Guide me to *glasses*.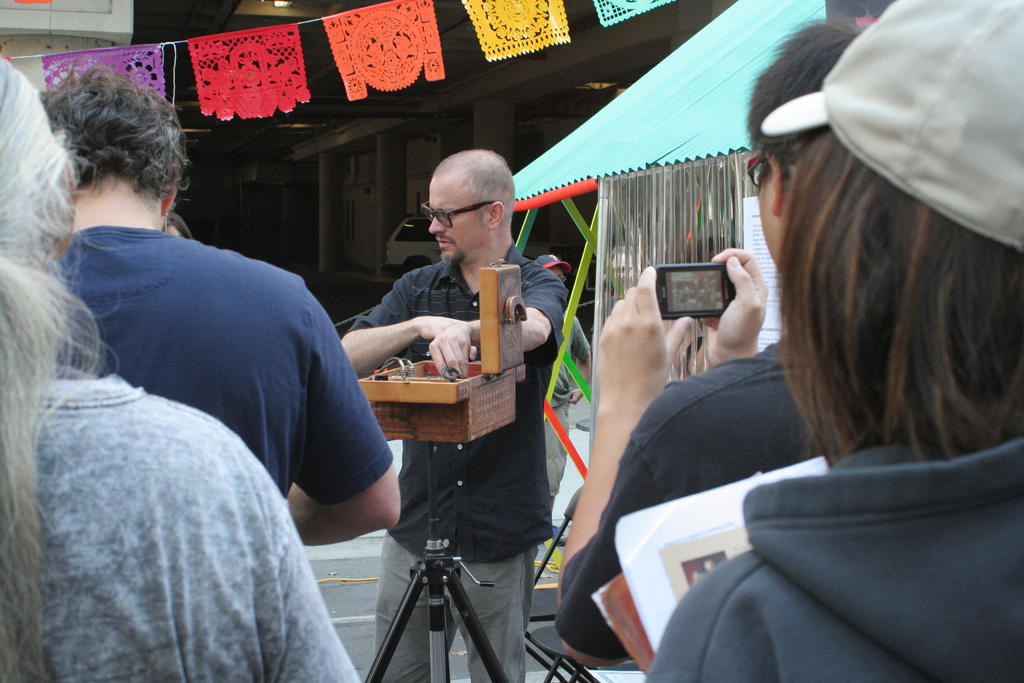
Guidance: {"left": 412, "top": 202, "right": 492, "bottom": 231}.
